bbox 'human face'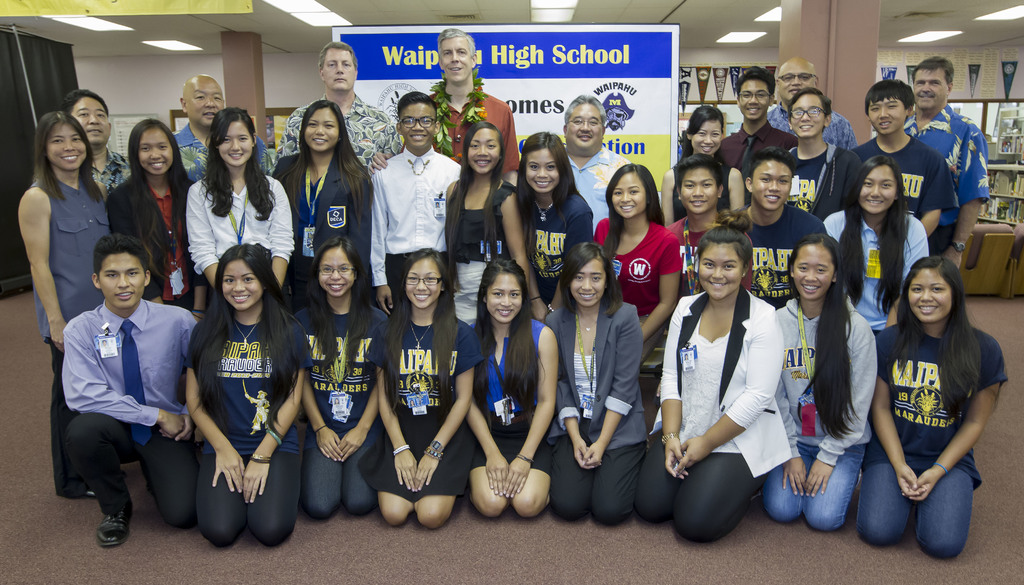
x1=307 y1=106 x2=339 y2=149
